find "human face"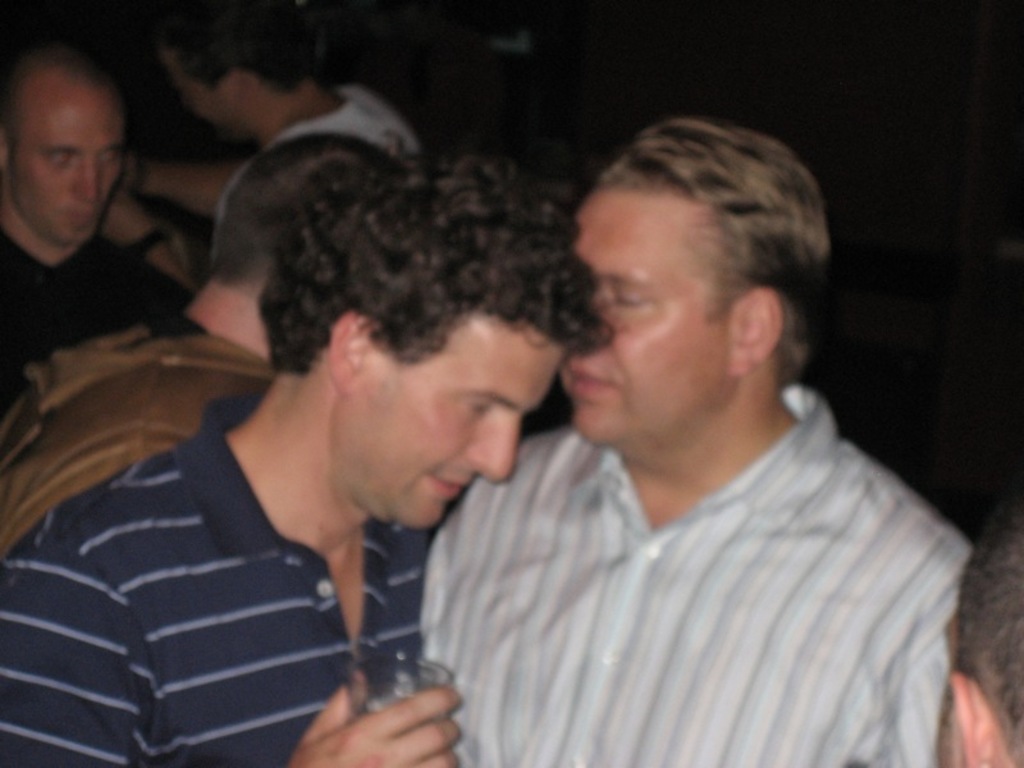
x1=559, y1=201, x2=732, y2=451
